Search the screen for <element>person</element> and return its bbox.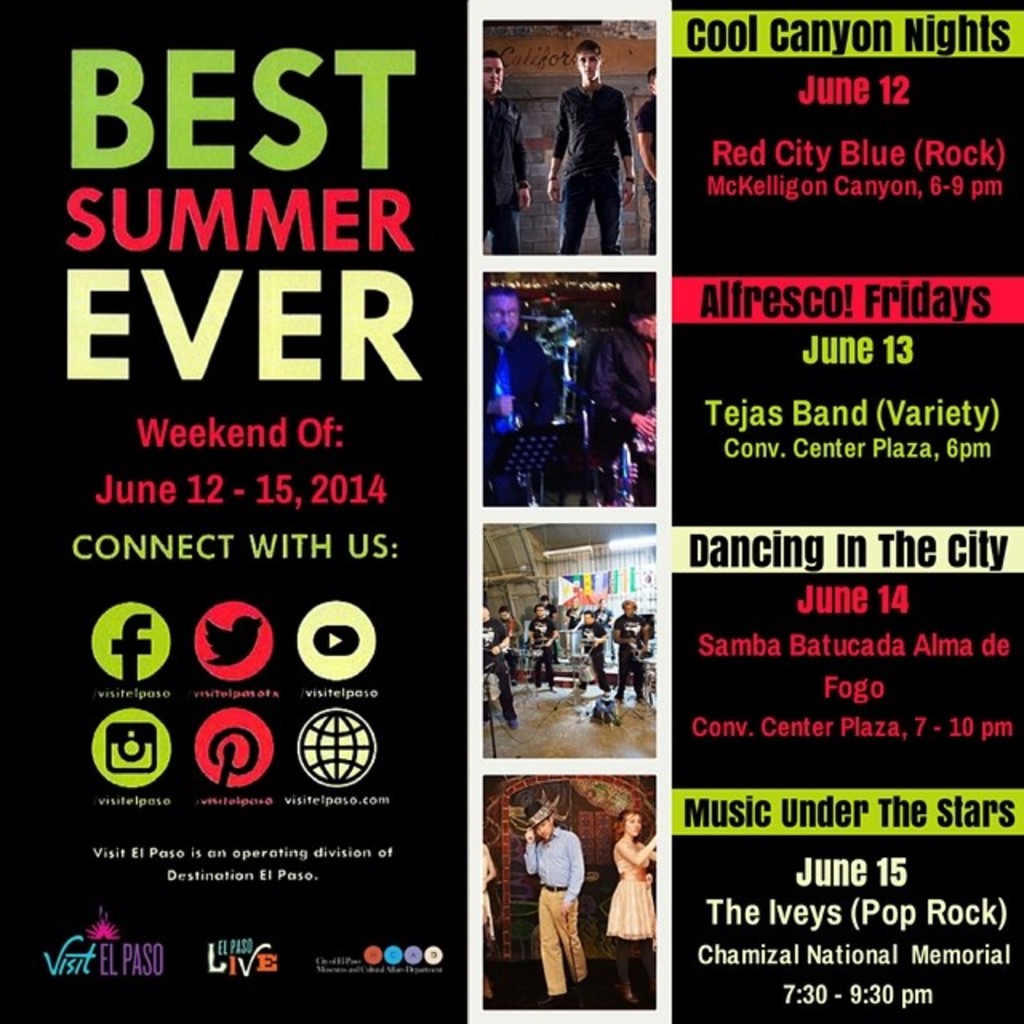
Found: x1=517 y1=781 x2=598 y2=998.
